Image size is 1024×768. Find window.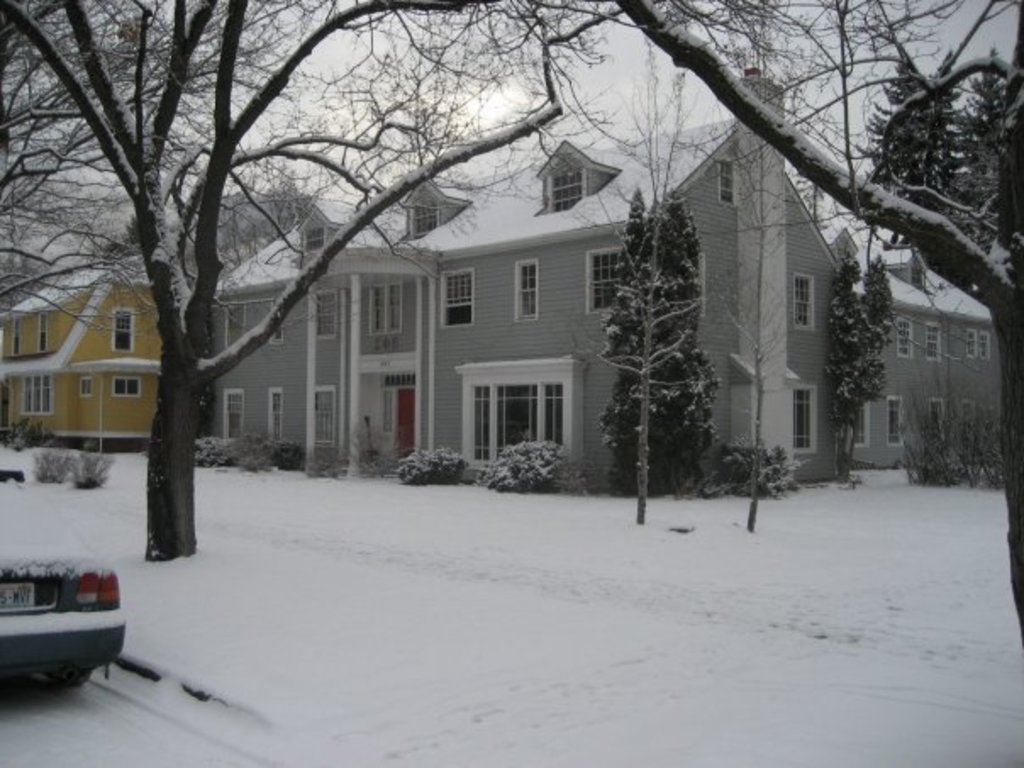
bbox(315, 290, 337, 334).
